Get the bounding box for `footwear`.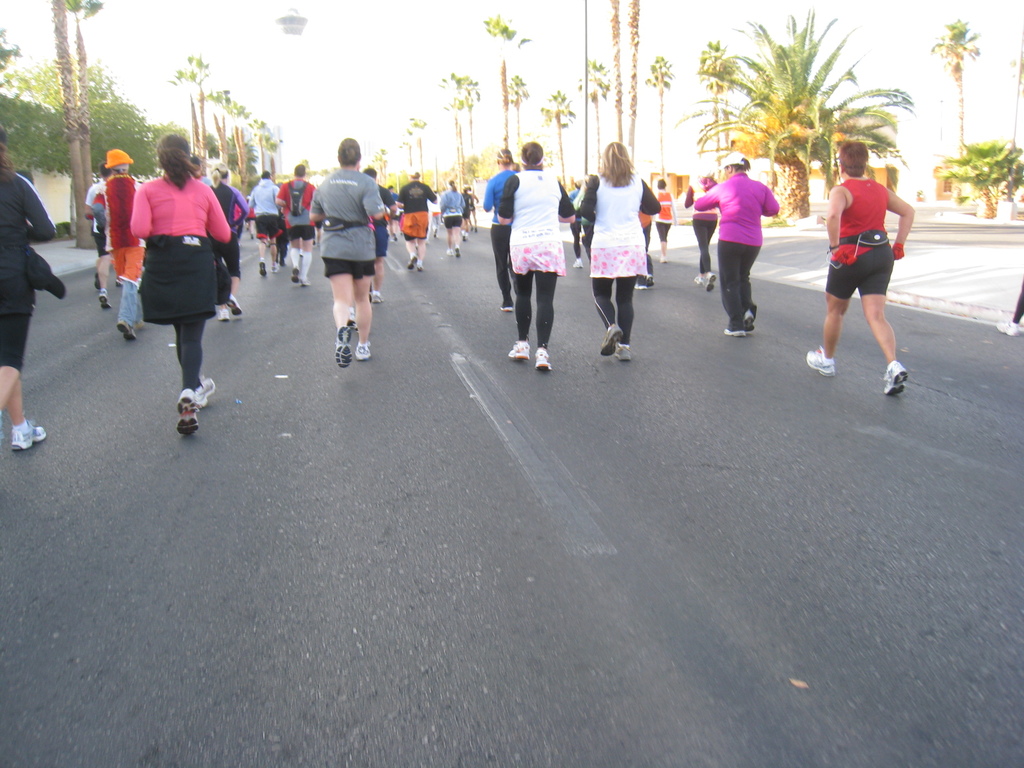
<bbox>536, 348, 550, 371</bbox>.
